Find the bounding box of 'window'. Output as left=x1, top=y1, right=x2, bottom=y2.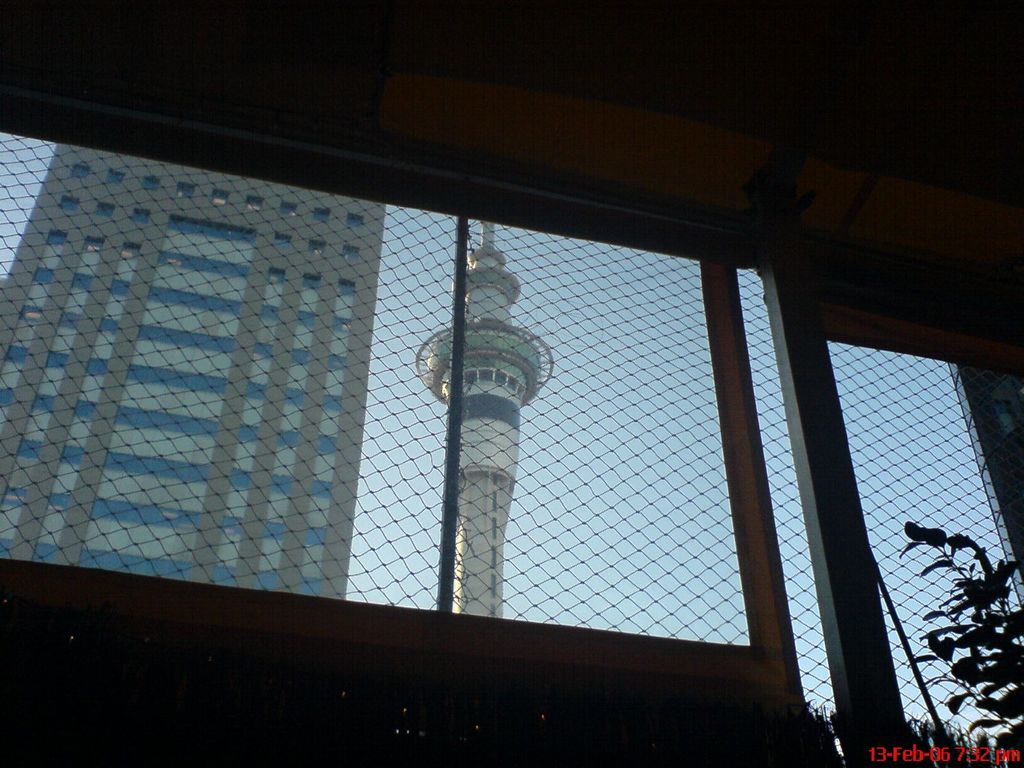
left=10, top=438, right=47, bottom=461.
